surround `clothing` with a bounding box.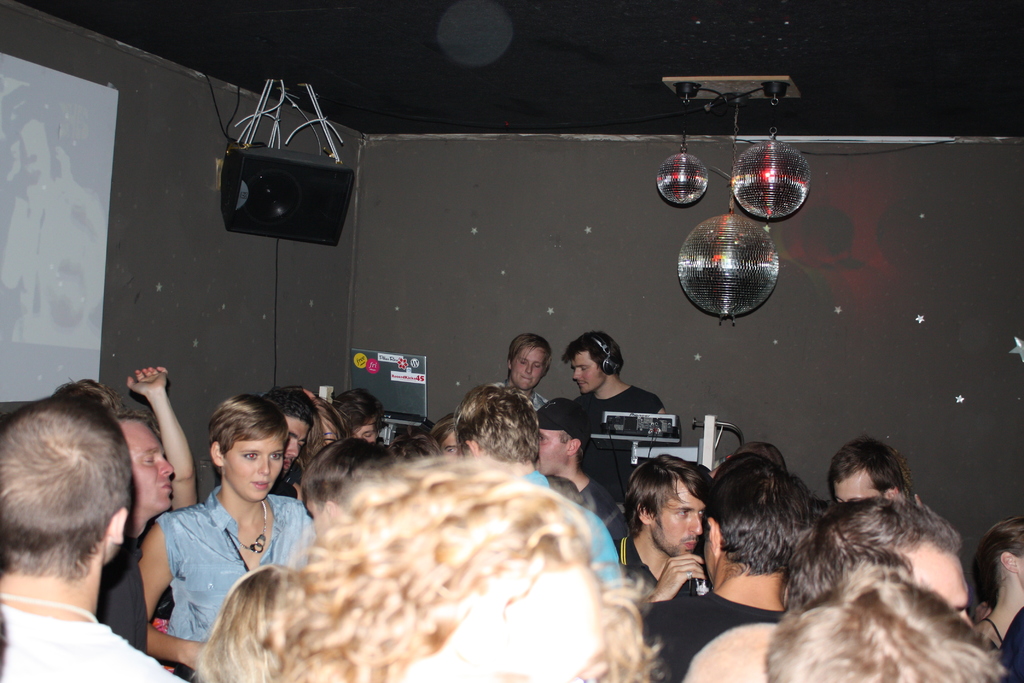
[453,391,558,422].
